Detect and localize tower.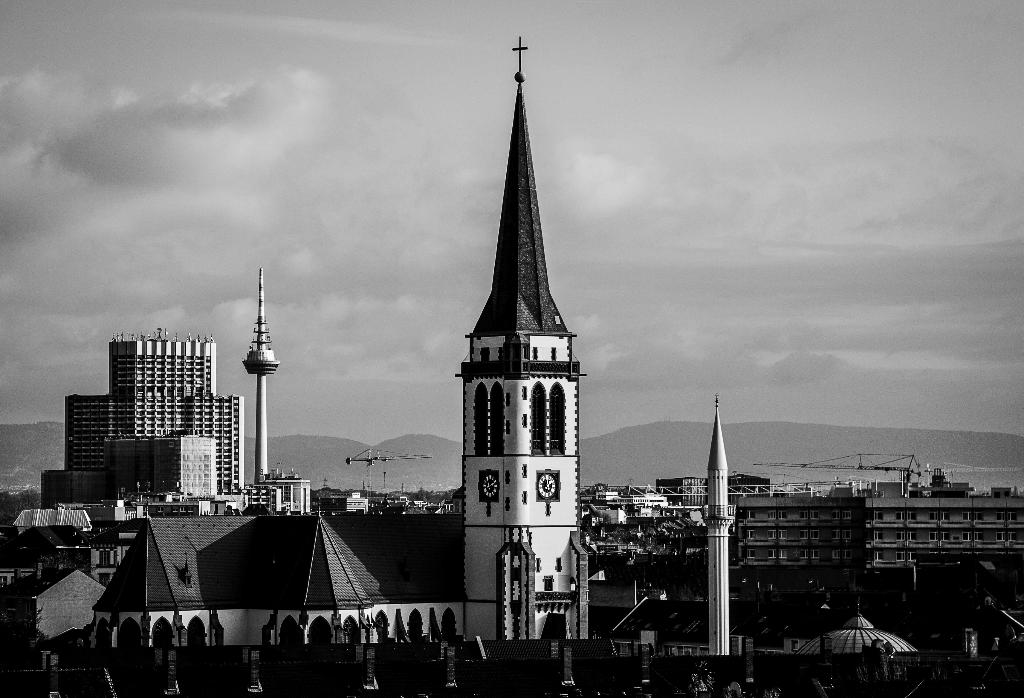
Localized at select_region(108, 329, 246, 494).
